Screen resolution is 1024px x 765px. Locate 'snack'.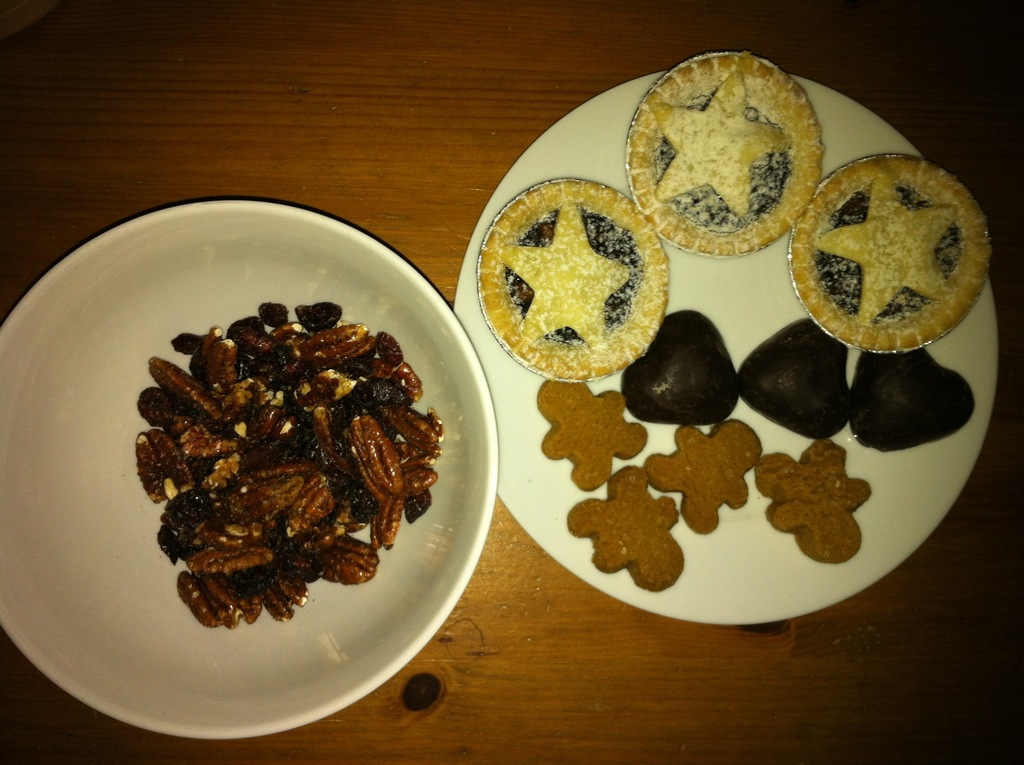
bbox=(637, 421, 758, 533).
